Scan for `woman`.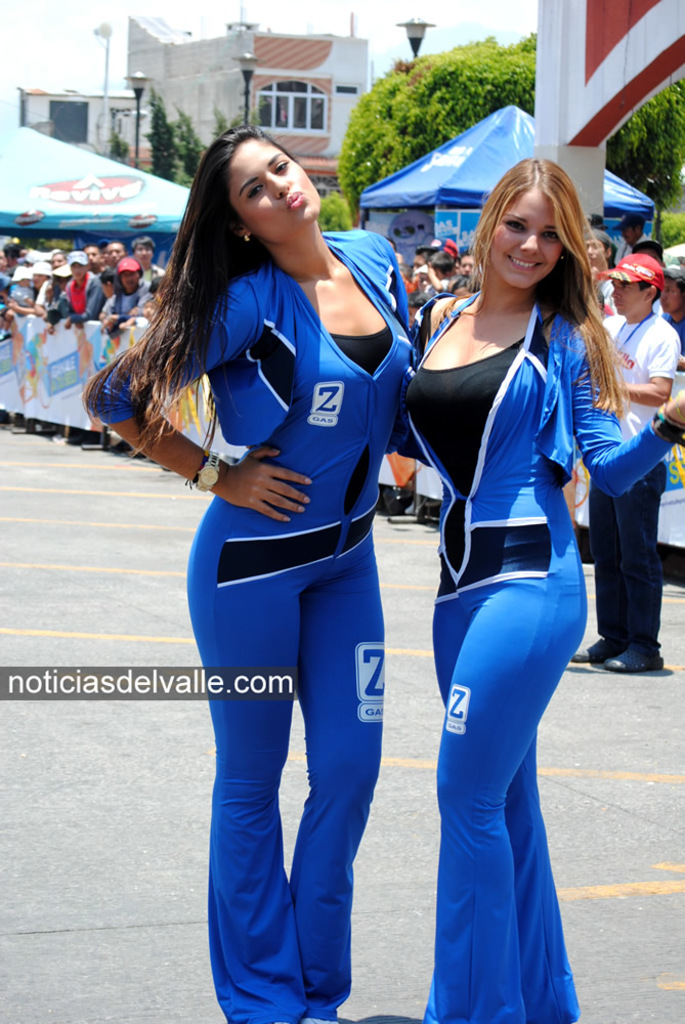
Scan result: [86, 123, 416, 1023].
